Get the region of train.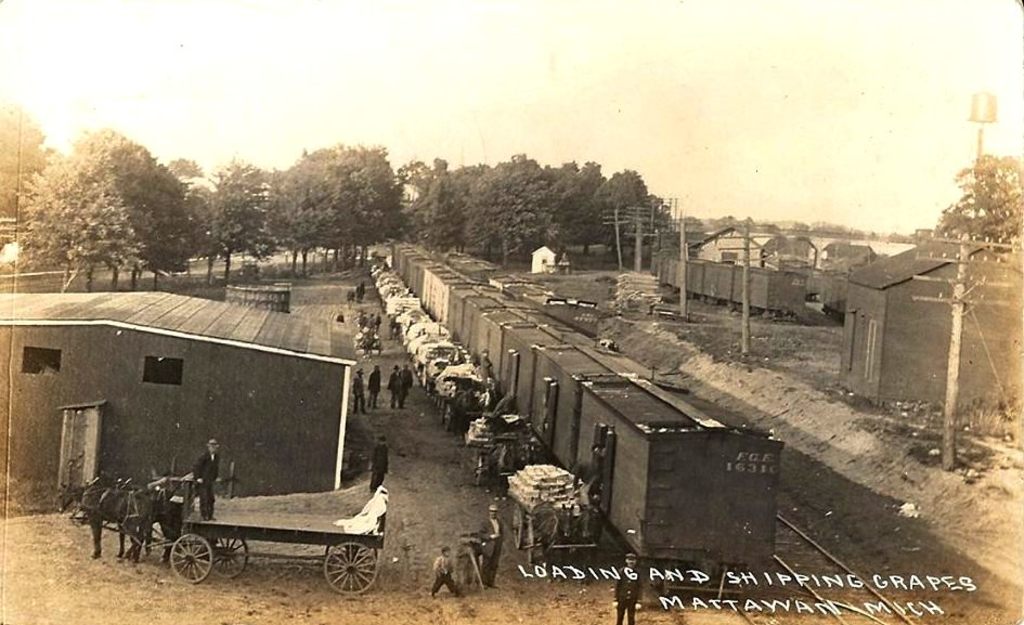
[left=385, top=233, right=776, bottom=576].
